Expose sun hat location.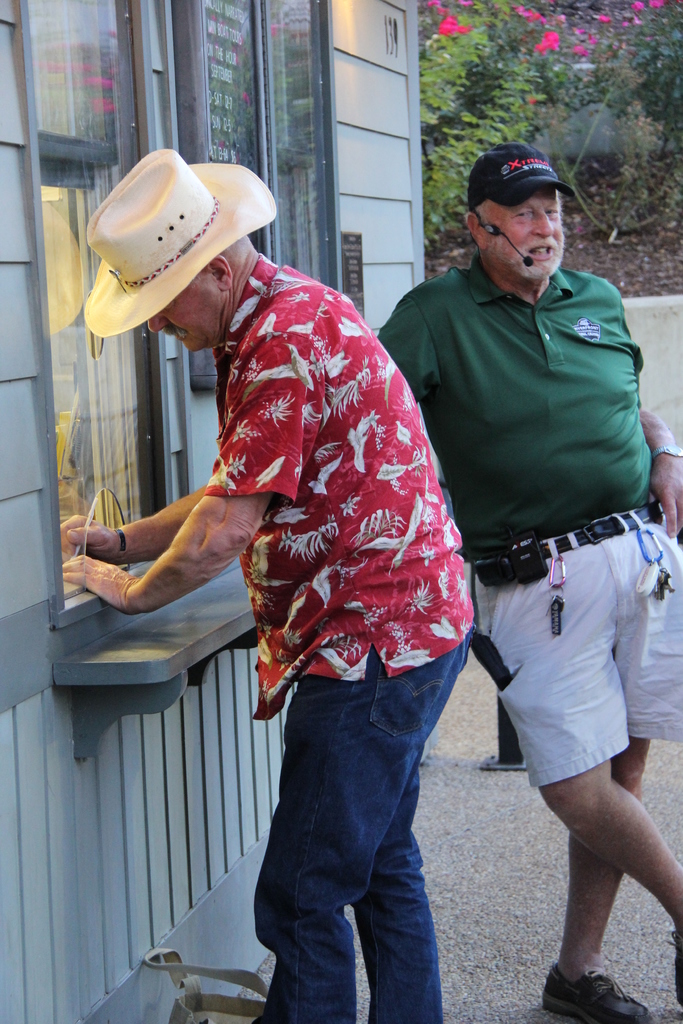
Exposed at {"left": 465, "top": 138, "right": 574, "bottom": 206}.
